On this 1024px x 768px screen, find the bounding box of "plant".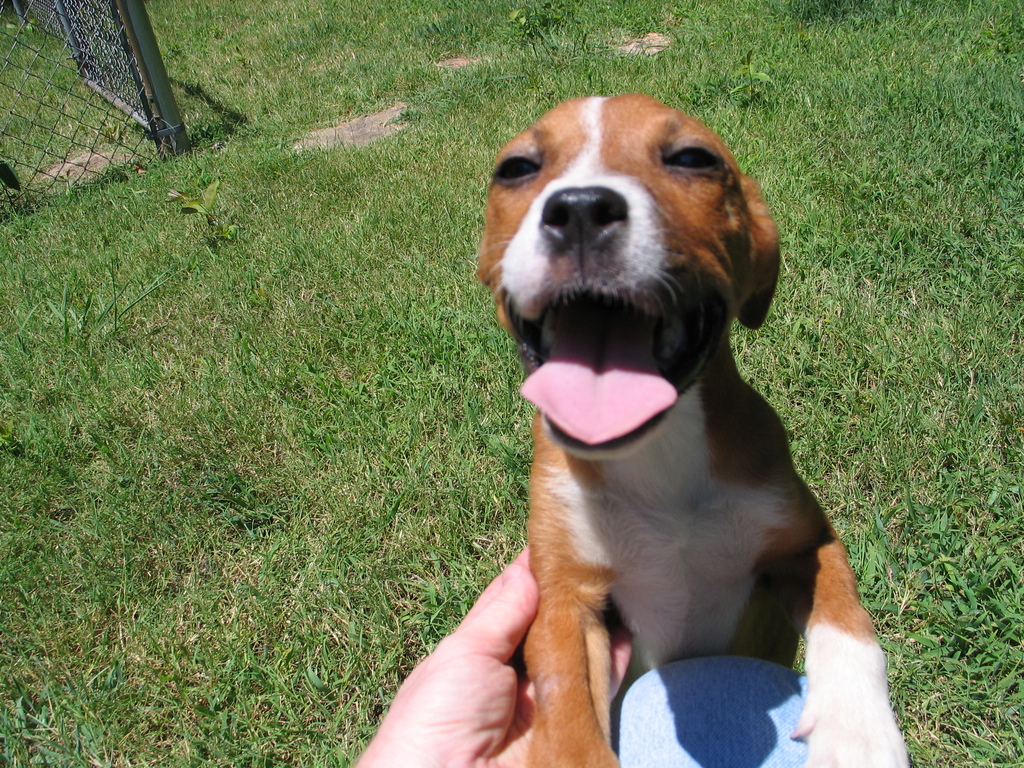
Bounding box: [724,40,776,106].
